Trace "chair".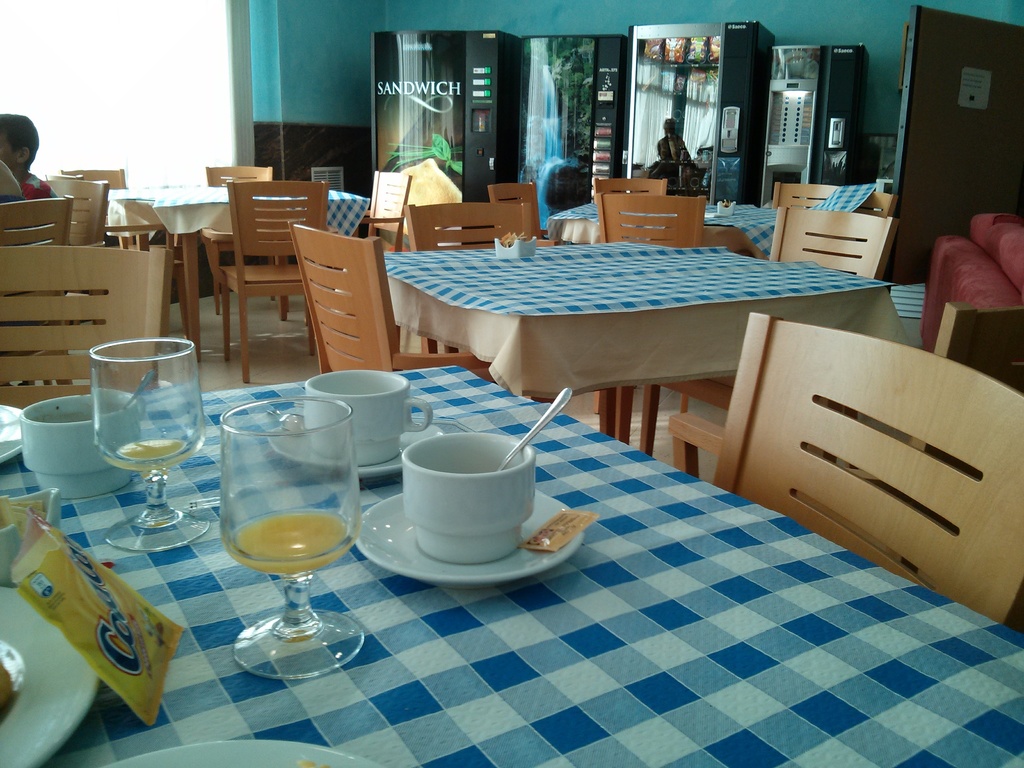
Traced to 0, 196, 70, 381.
